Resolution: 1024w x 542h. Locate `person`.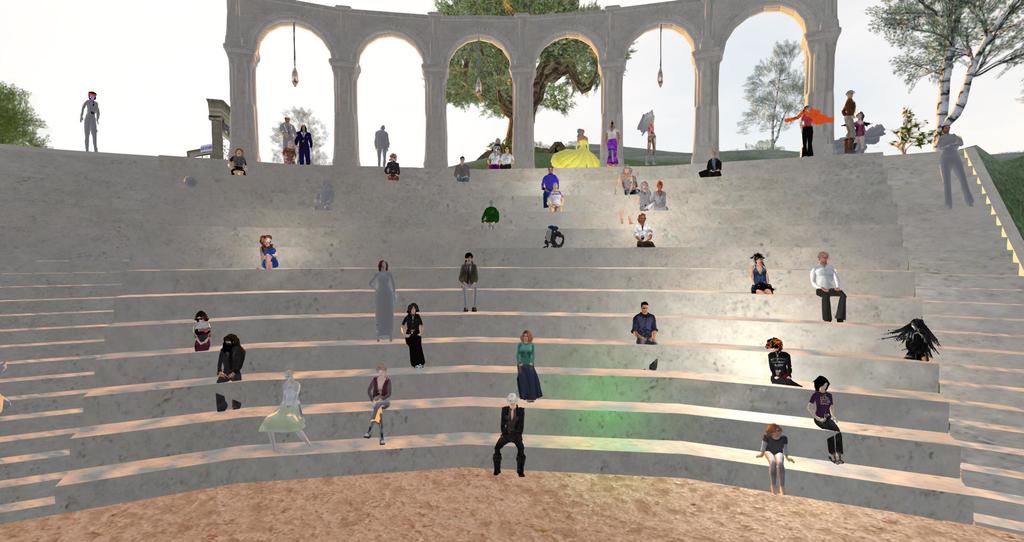
{"x1": 801, "y1": 100, "x2": 820, "y2": 153}.
